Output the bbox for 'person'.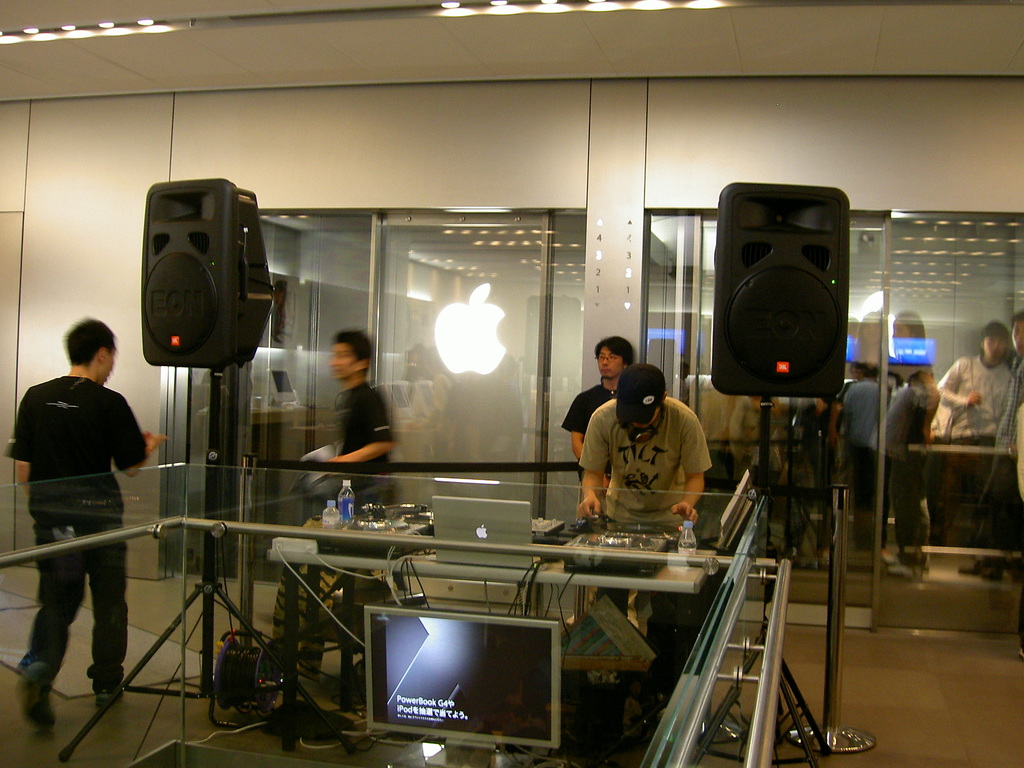
[left=934, top=318, right=1016, bottom=539].
